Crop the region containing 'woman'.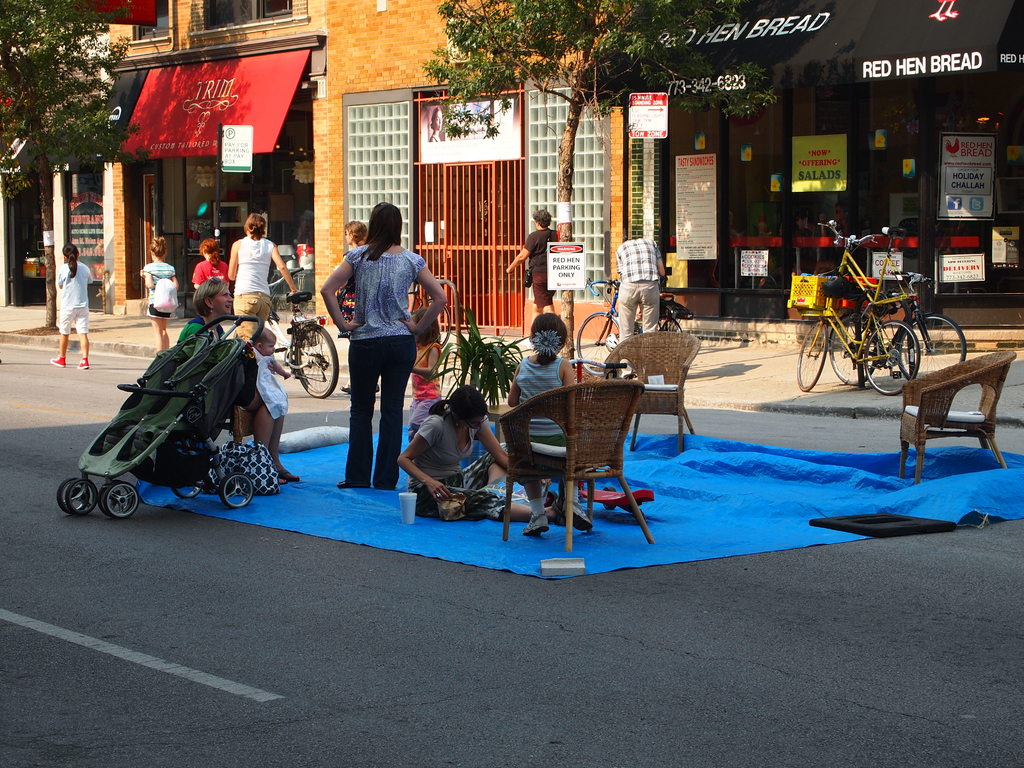
Crop region: (177,274,300,484).
